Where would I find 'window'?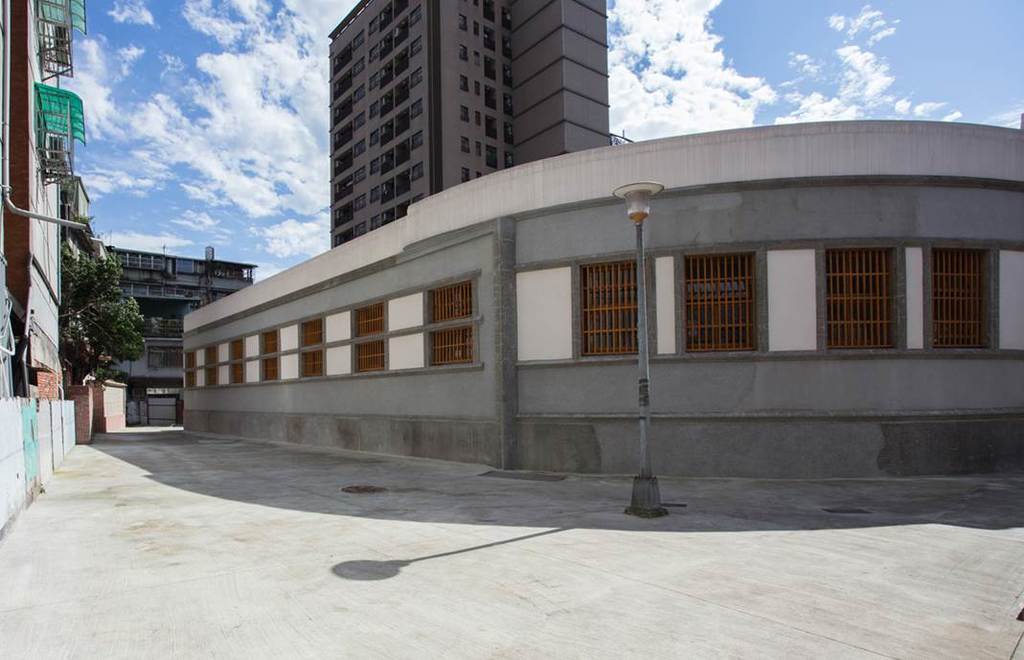
At bbox=[146, 347, 184, 367].
